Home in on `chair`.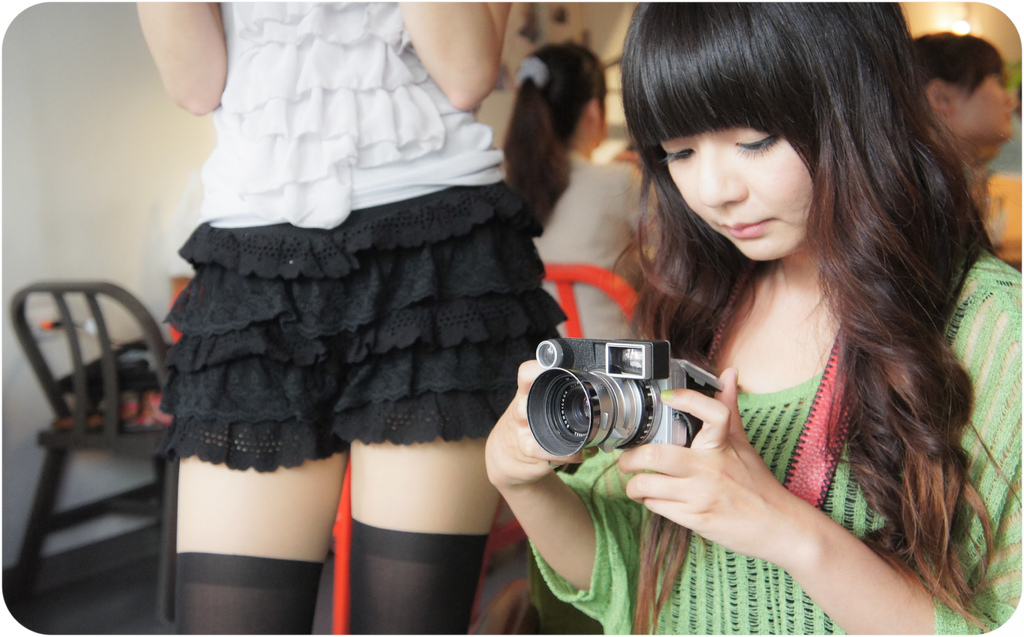
Homed in at bbox=(326, 262, 652, 636).
